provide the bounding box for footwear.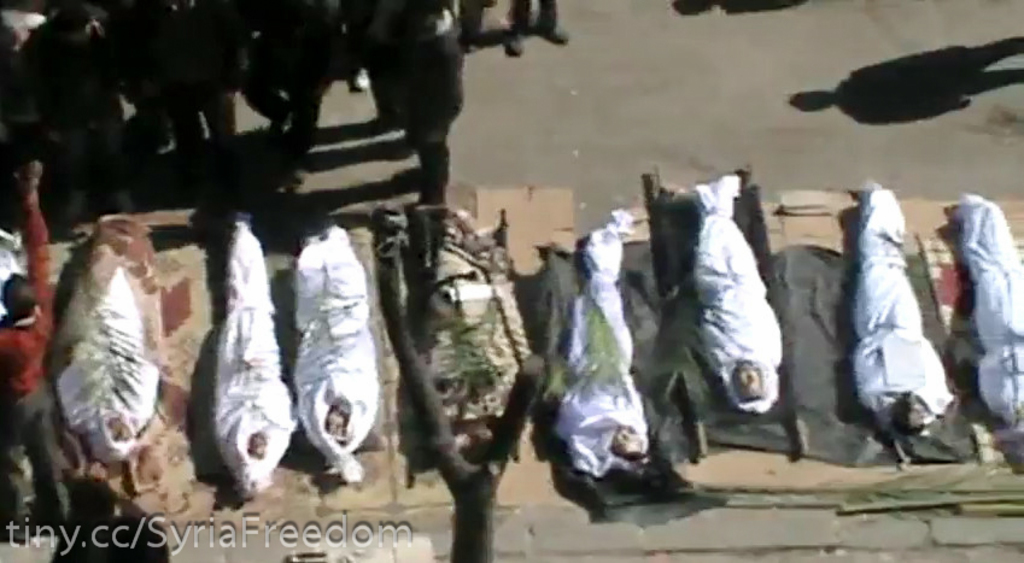
[x1=496, y1=23, x2=522, y2=55].
